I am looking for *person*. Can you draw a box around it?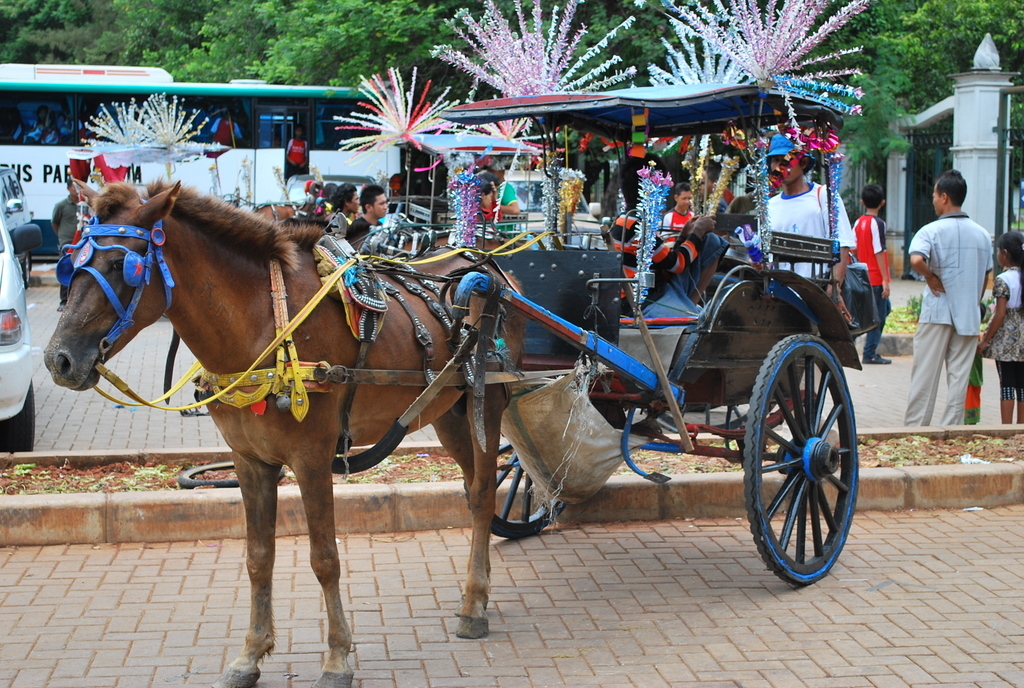
Sure, the bounding box is x1=25, y1=109, x2=65, y2=147.
